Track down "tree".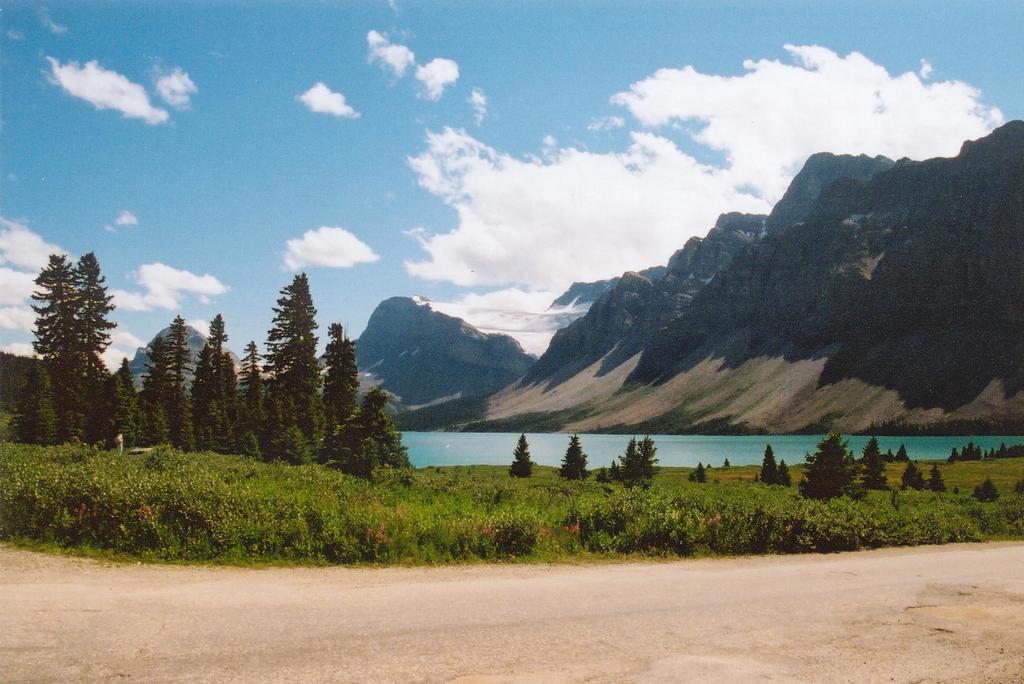
Tracked to 776:461:787:487.
